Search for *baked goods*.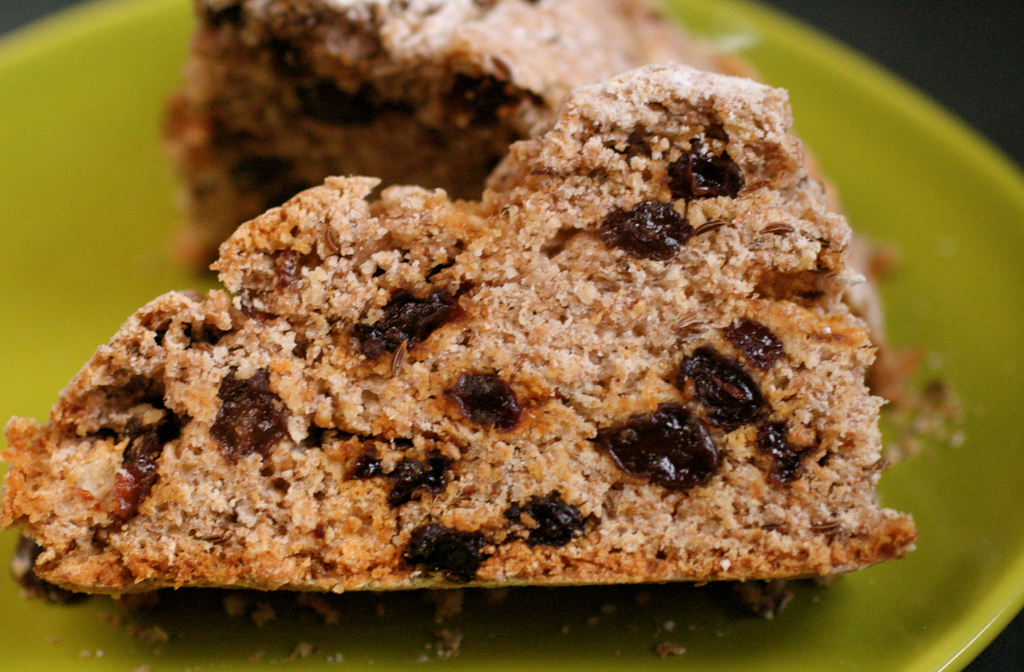
Found at <bbox>169, 0, 787, 94</bbox>.
